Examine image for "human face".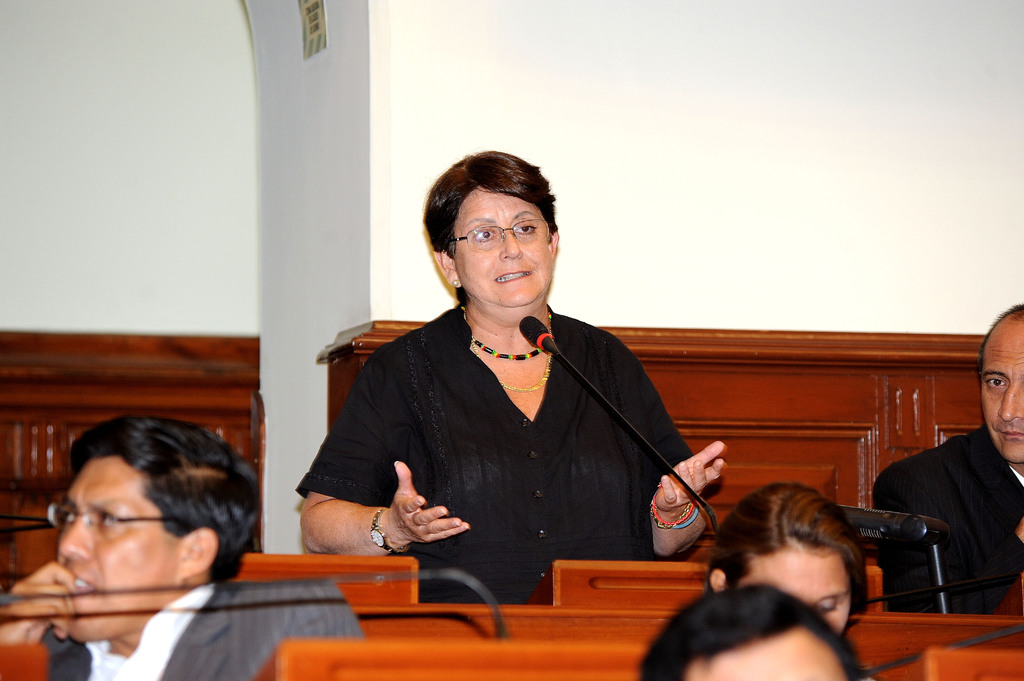
Examination result: [left=980, top=307, right=1023, bottom=452].
